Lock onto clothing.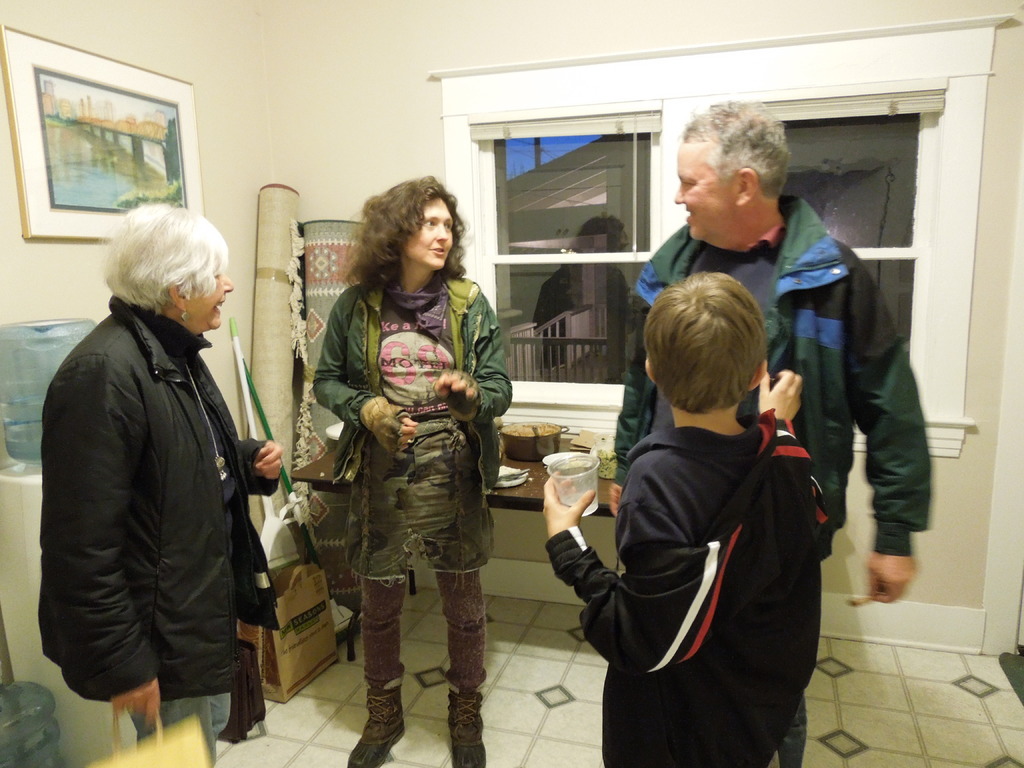
Locked: detection(324, 273, 508, 566).
